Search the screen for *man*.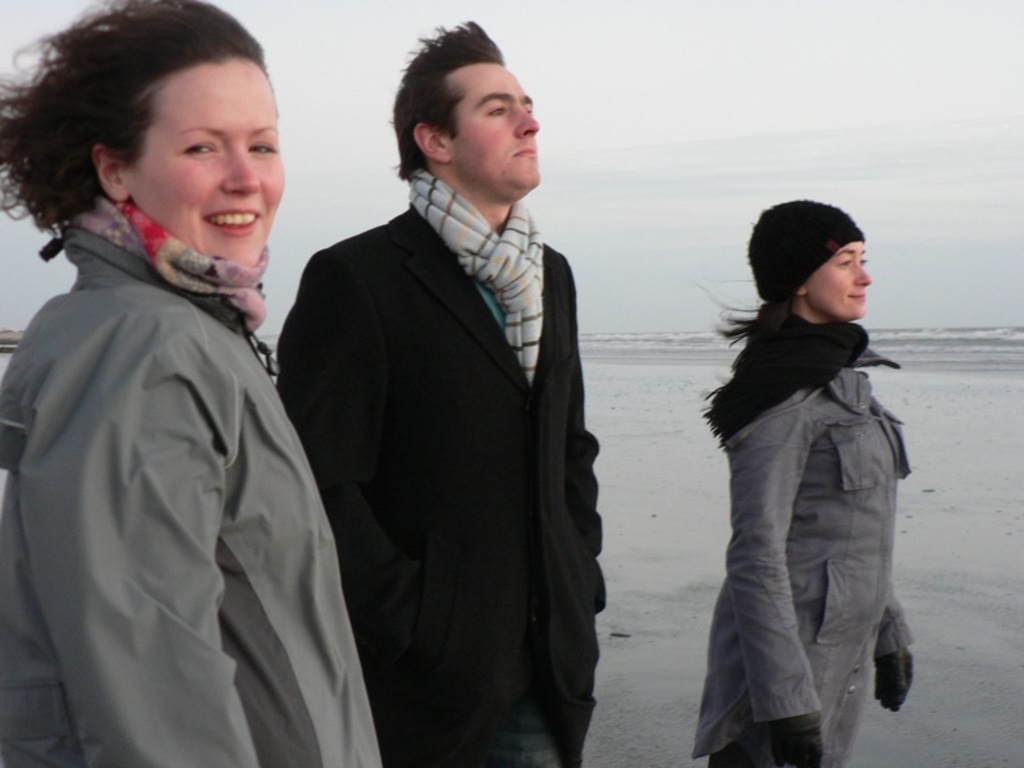
Found at rect(259, 36, 617, 758).
